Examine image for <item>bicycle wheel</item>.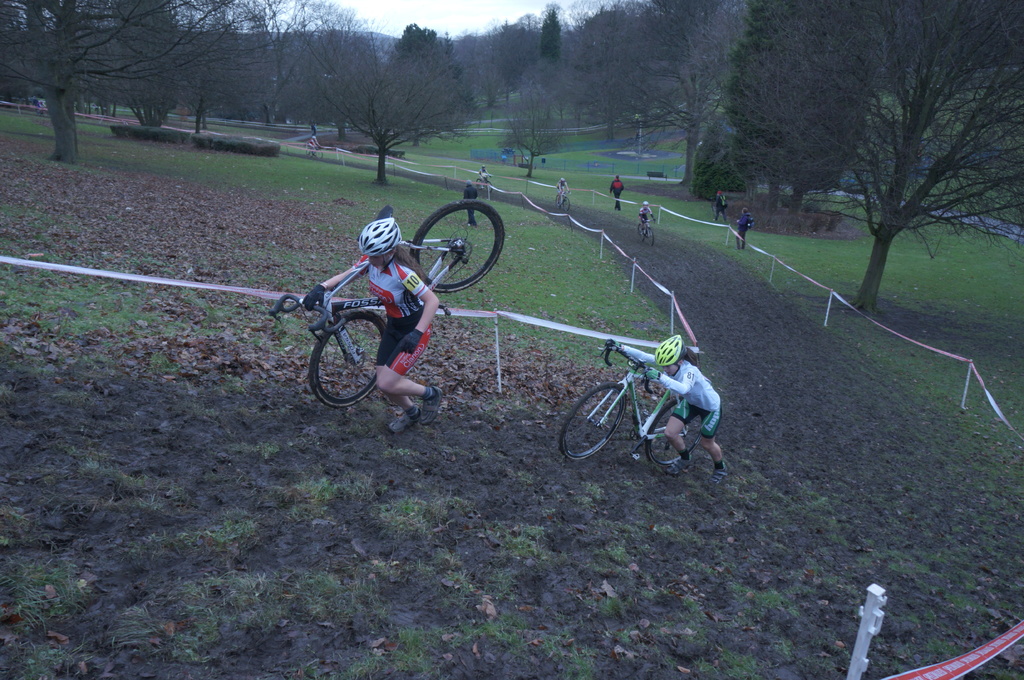
Examination result: <region>559, 374, 632, 463</region>.
